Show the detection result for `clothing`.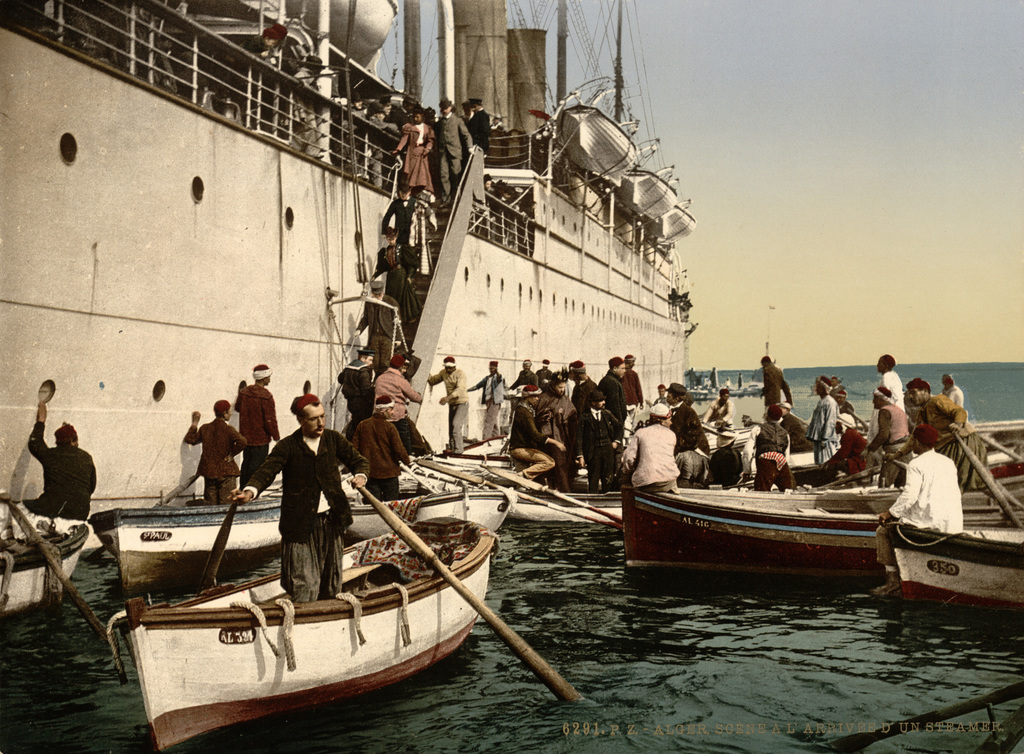
13/418/88/540.
